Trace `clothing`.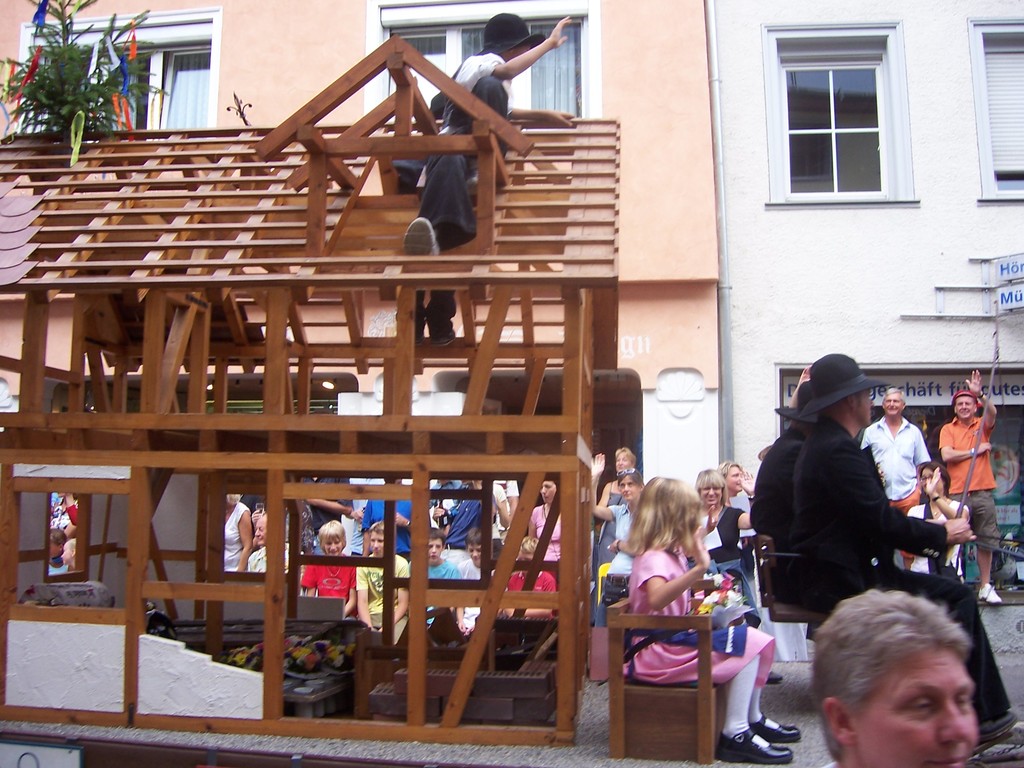
Traced to locate(296, 467, 346, 527).
